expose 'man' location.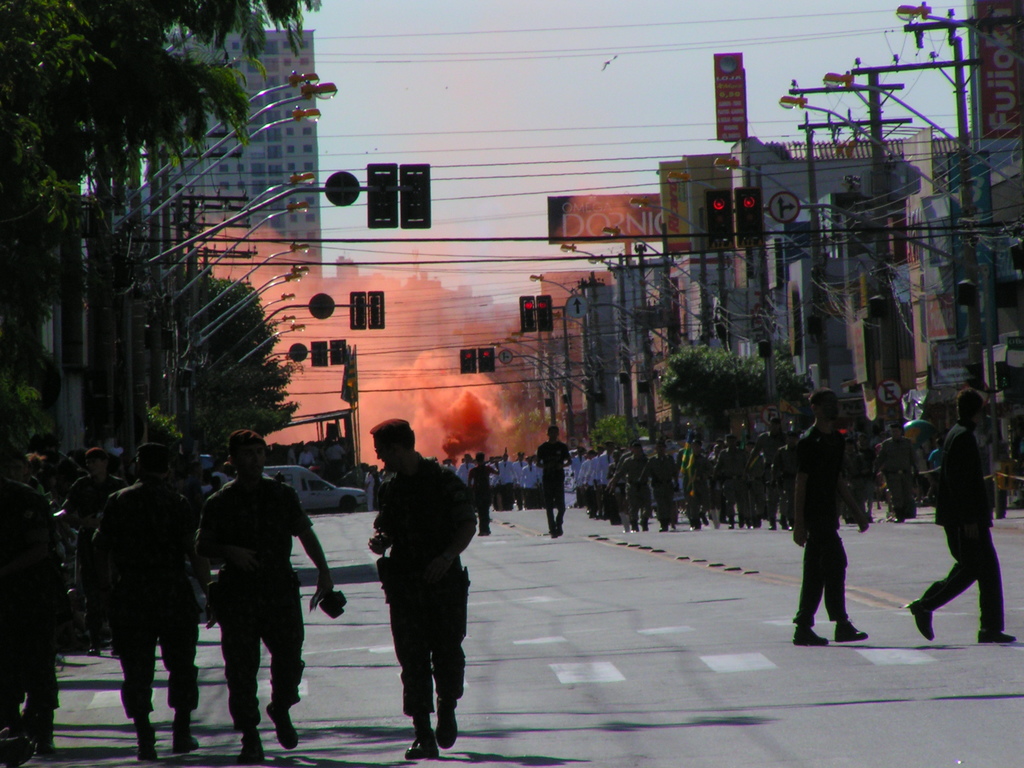
Exposed at BBox(868, 426, 912, 524).
